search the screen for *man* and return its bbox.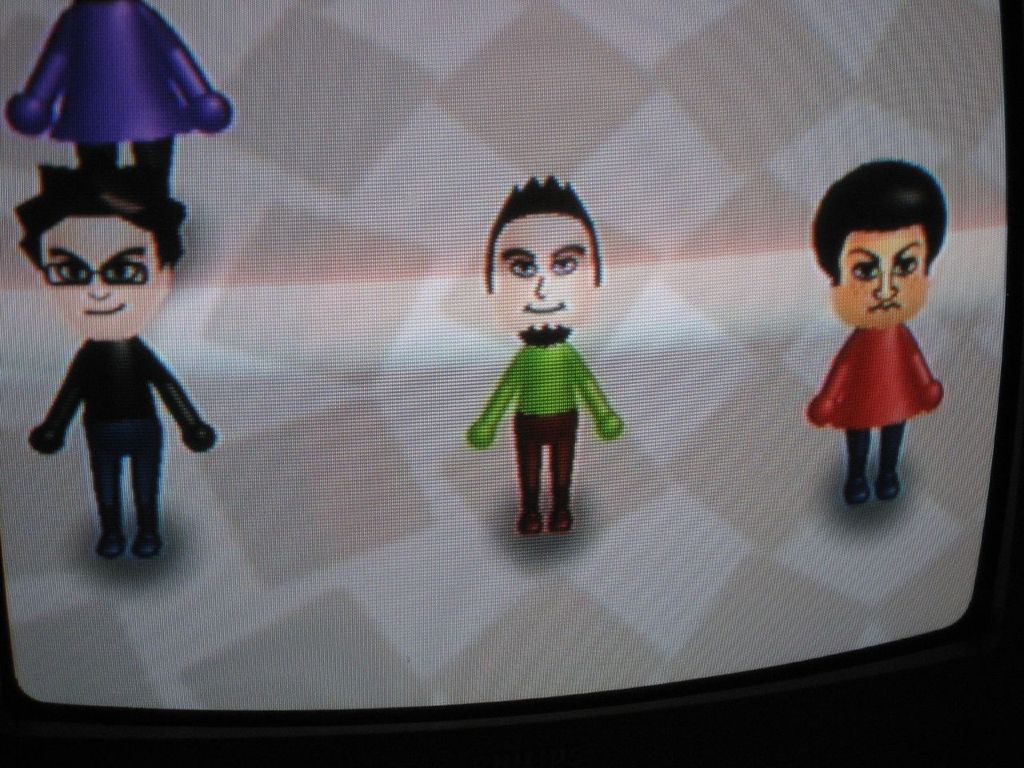
Found: select_region(456, 206, 632, 533).
